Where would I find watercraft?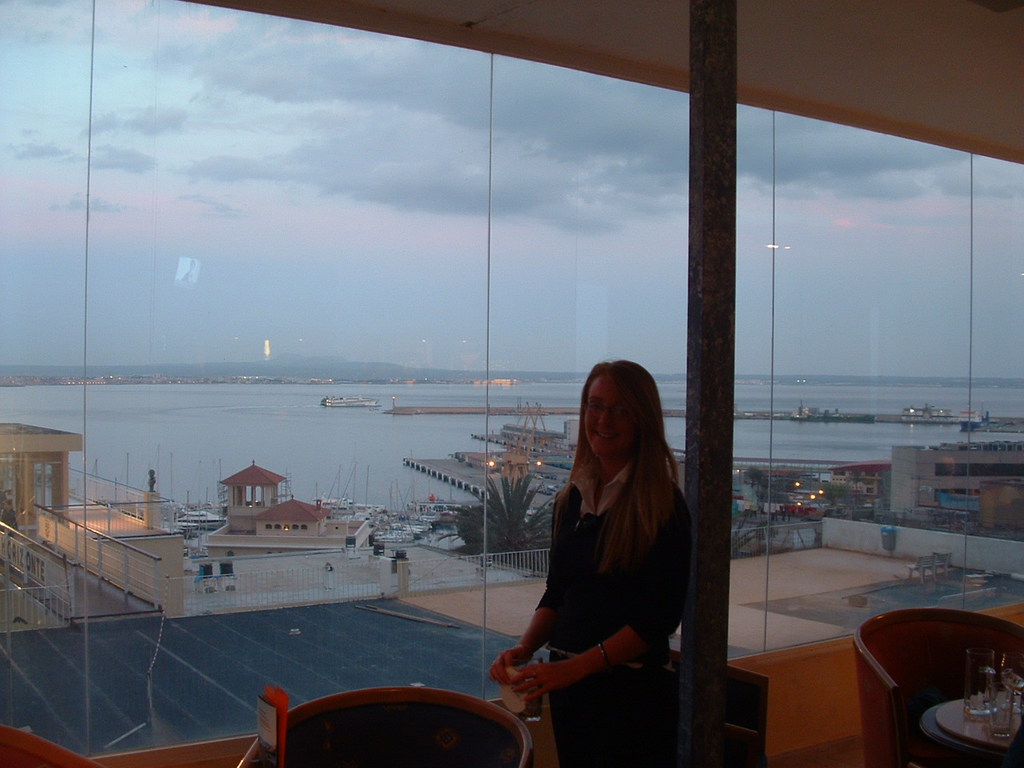
At [322, 496, 354, 510].
